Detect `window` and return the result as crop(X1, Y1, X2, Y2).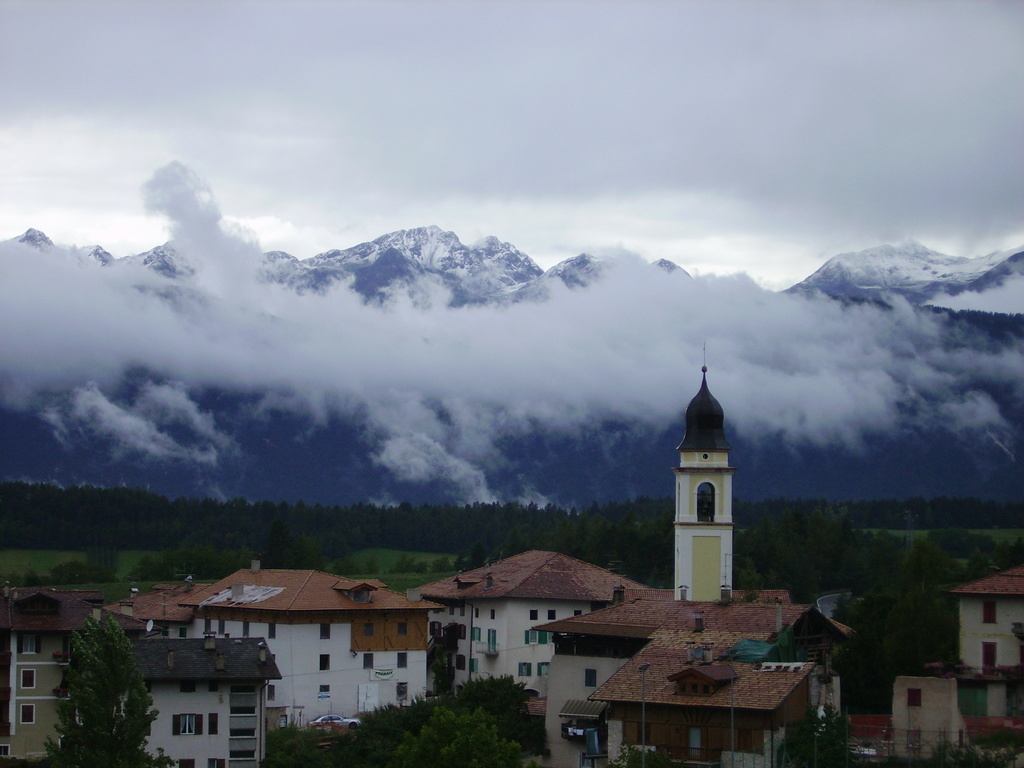
crop(318, 622, 330, 639).
